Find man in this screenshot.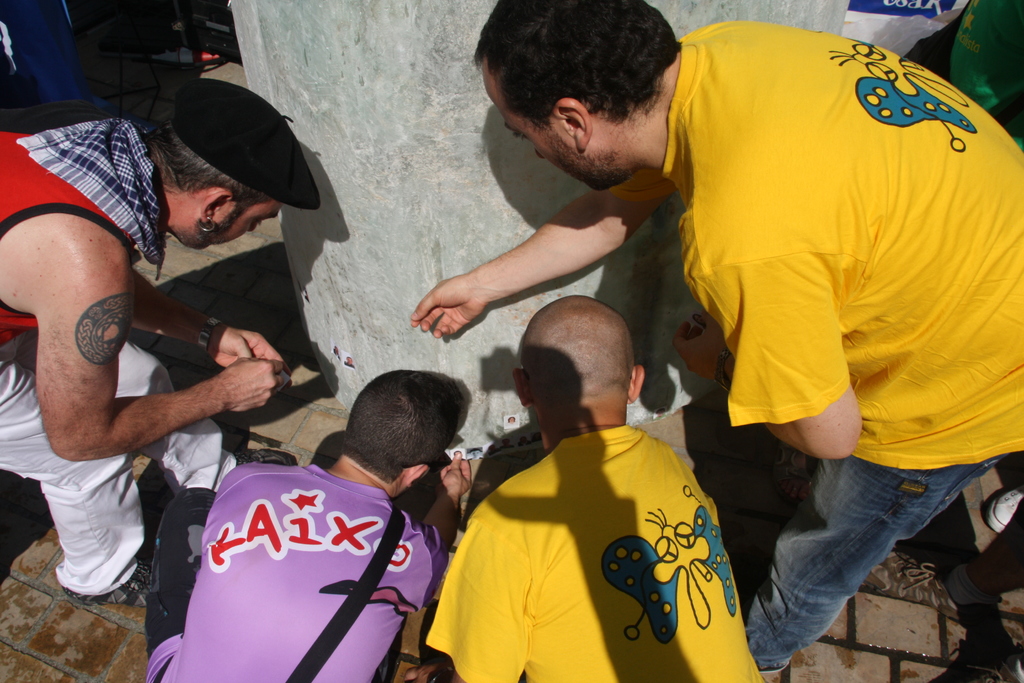
The bounding box for man is select_region(148, 368, 475, 682).
